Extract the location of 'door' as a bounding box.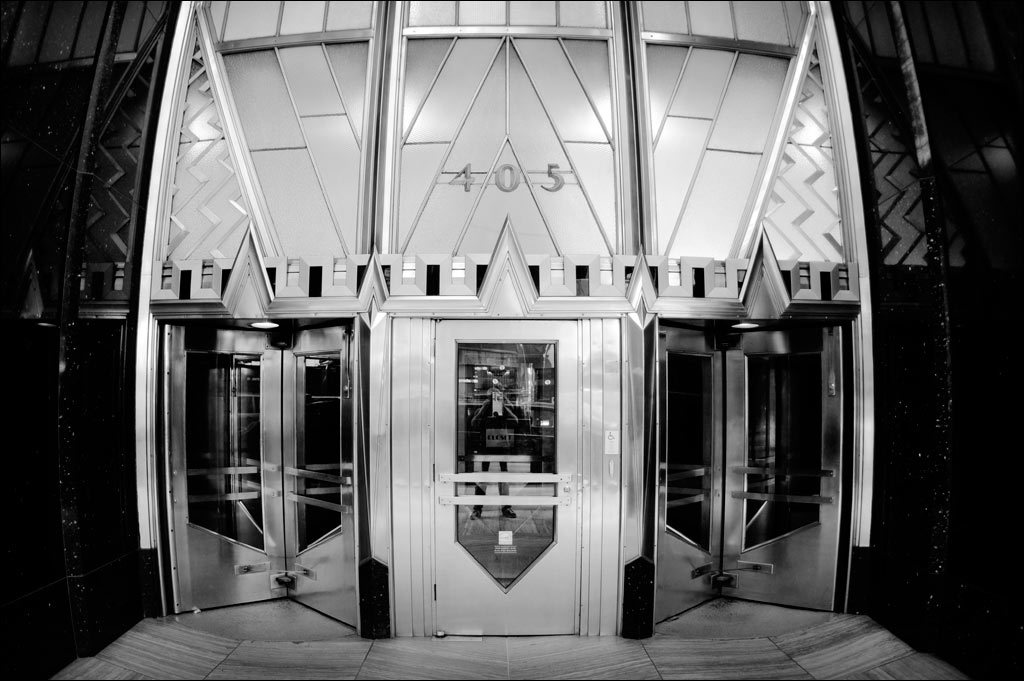
left=435, top=315, right=586, bottom=637.
